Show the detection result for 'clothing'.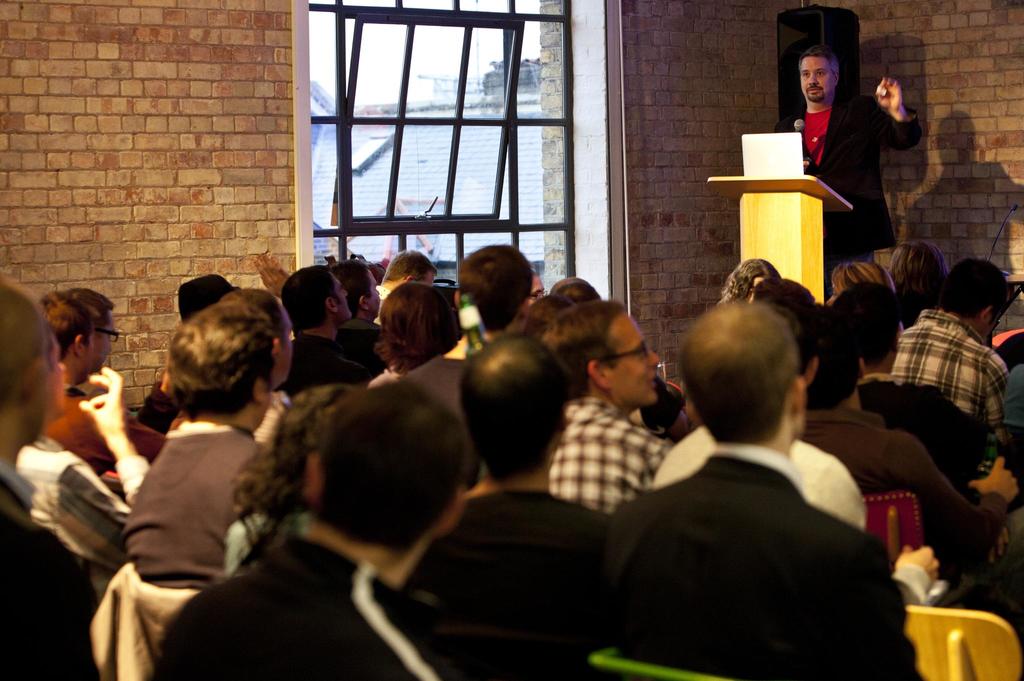
{"left": 846, "top": 368, "right": 990, "bottom": 497}.
